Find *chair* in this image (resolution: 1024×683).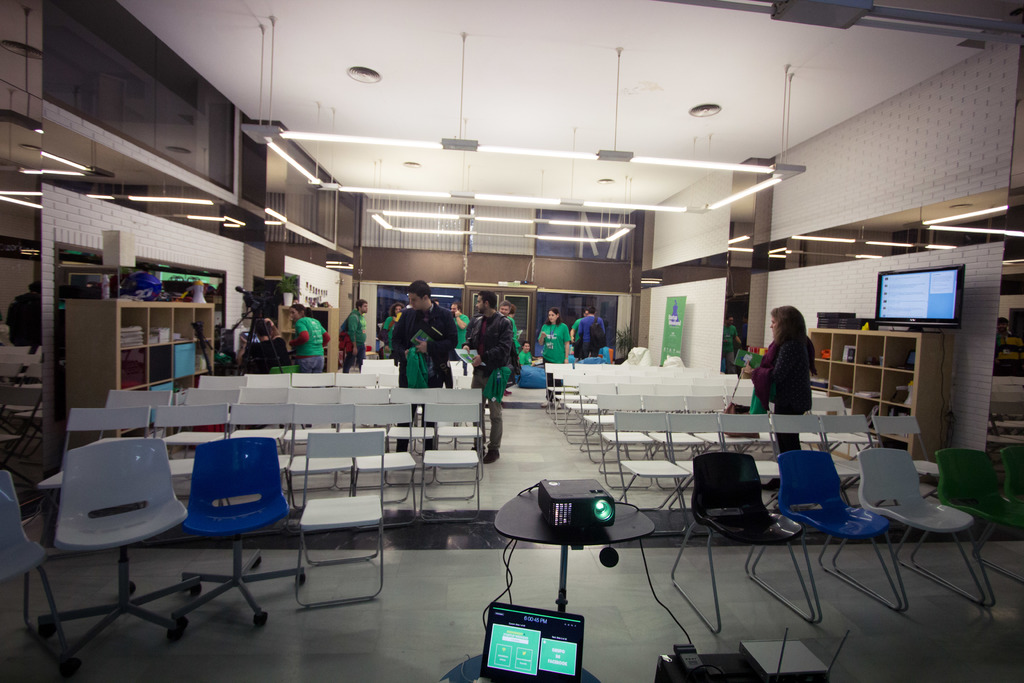
x1=1000, y1=443, x2=1023, y2=581.
